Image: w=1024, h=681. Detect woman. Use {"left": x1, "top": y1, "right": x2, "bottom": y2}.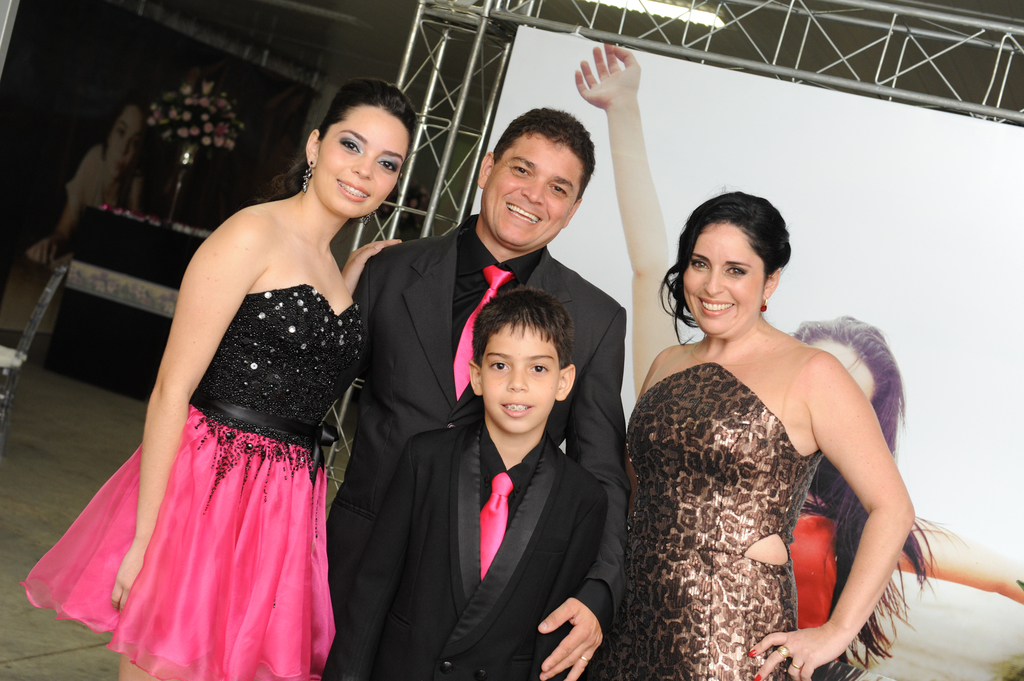
{"left": 62, "top": 94, "right": 385, "bottom": 680}.
